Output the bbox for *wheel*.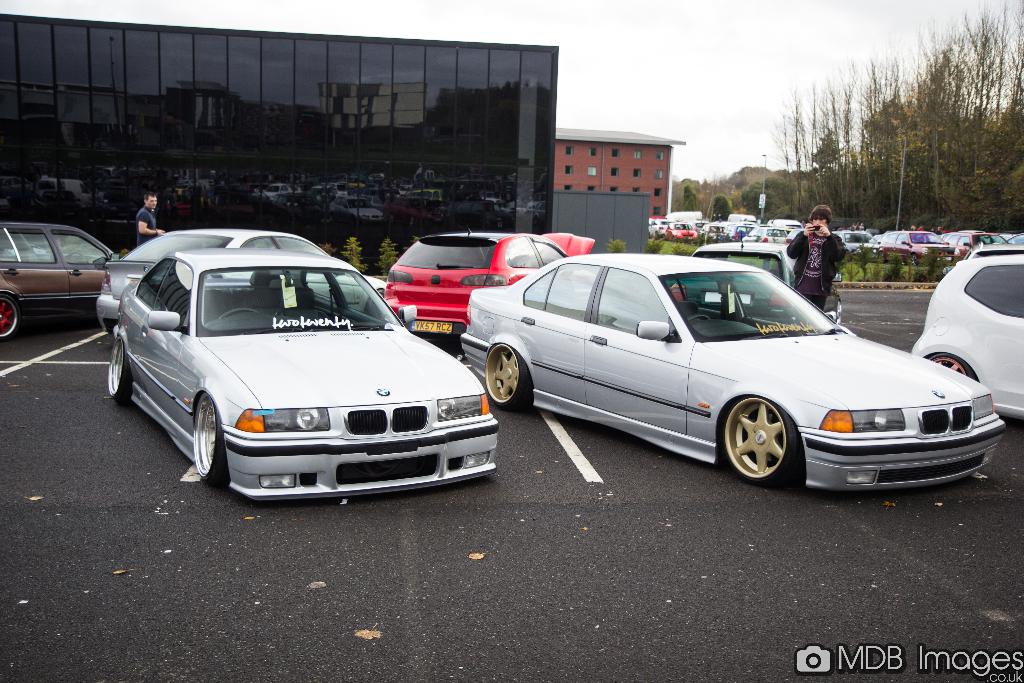
(926, 356, 979, 379).
